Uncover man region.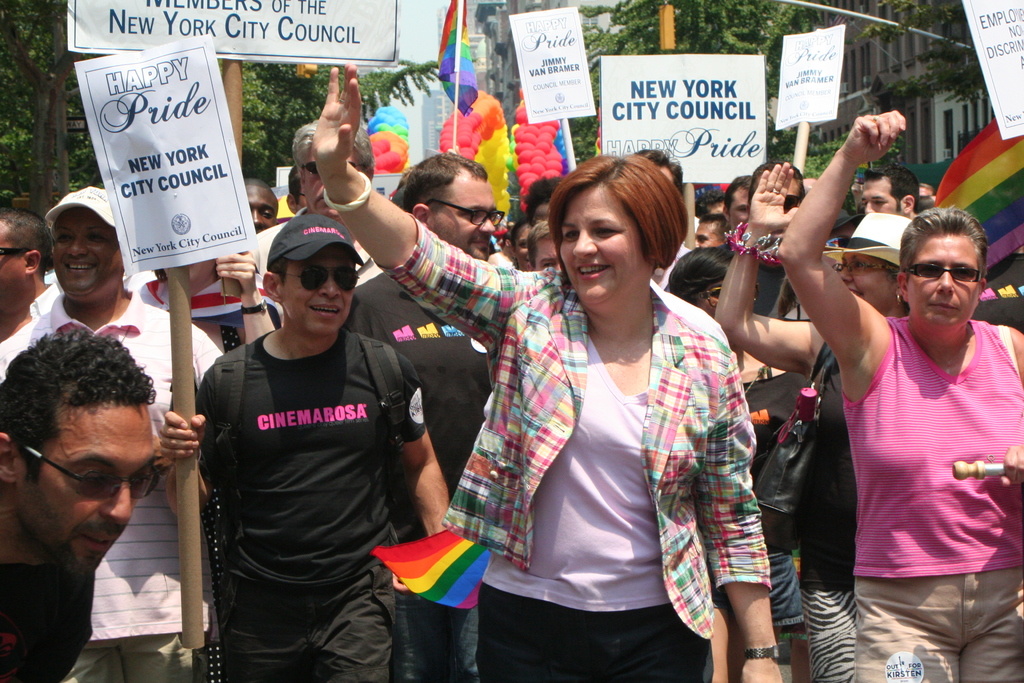
Uncovered: region(0, 208, 67, 366).
